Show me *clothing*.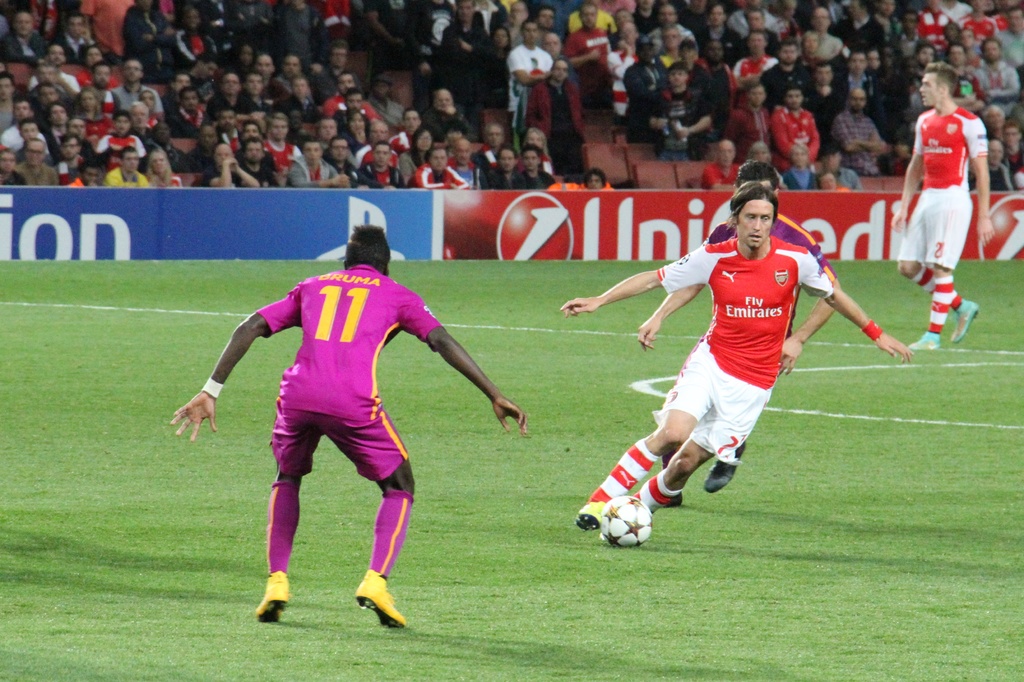
*clothing* is here: 390,128,410,153.
